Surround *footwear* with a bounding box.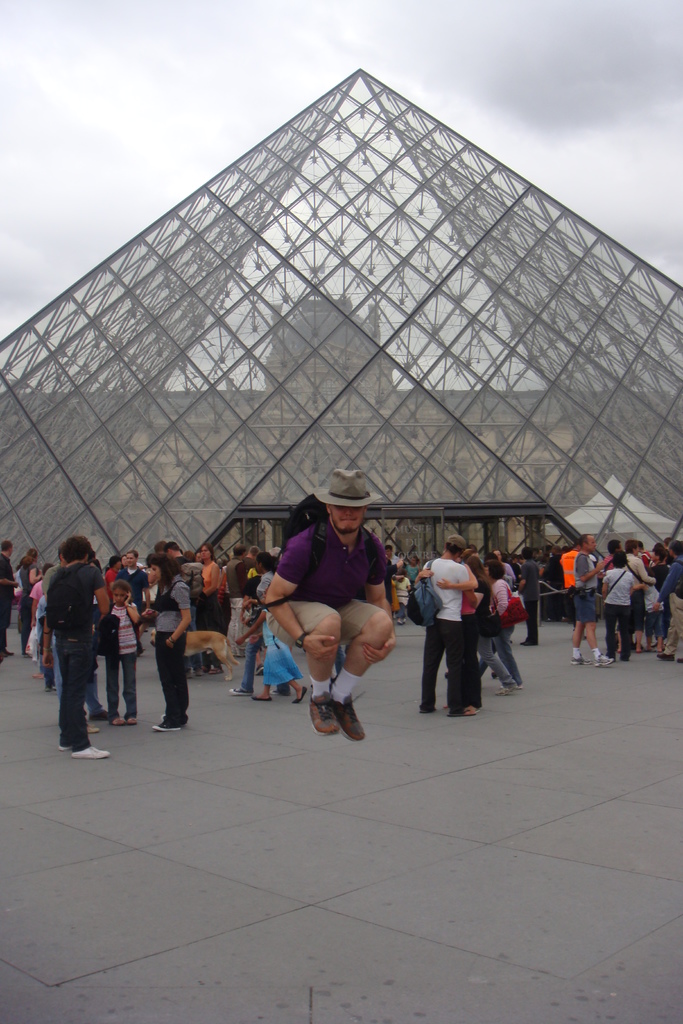
bbox(465, 703, 479, 713).
